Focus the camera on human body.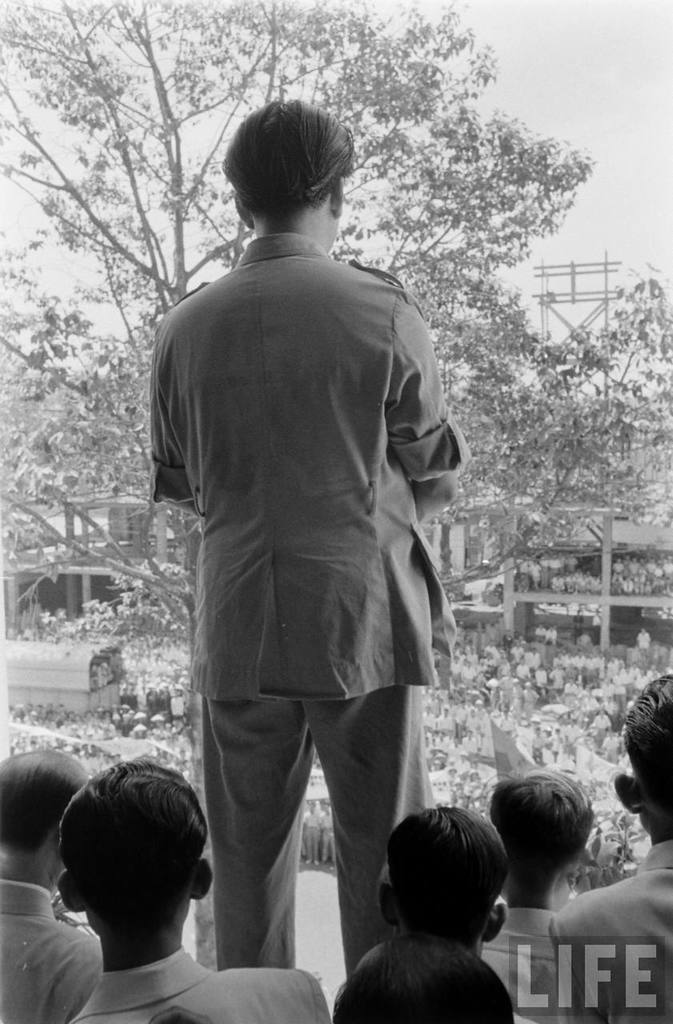
Focus region: <box>15,768,326,1023</box>.
